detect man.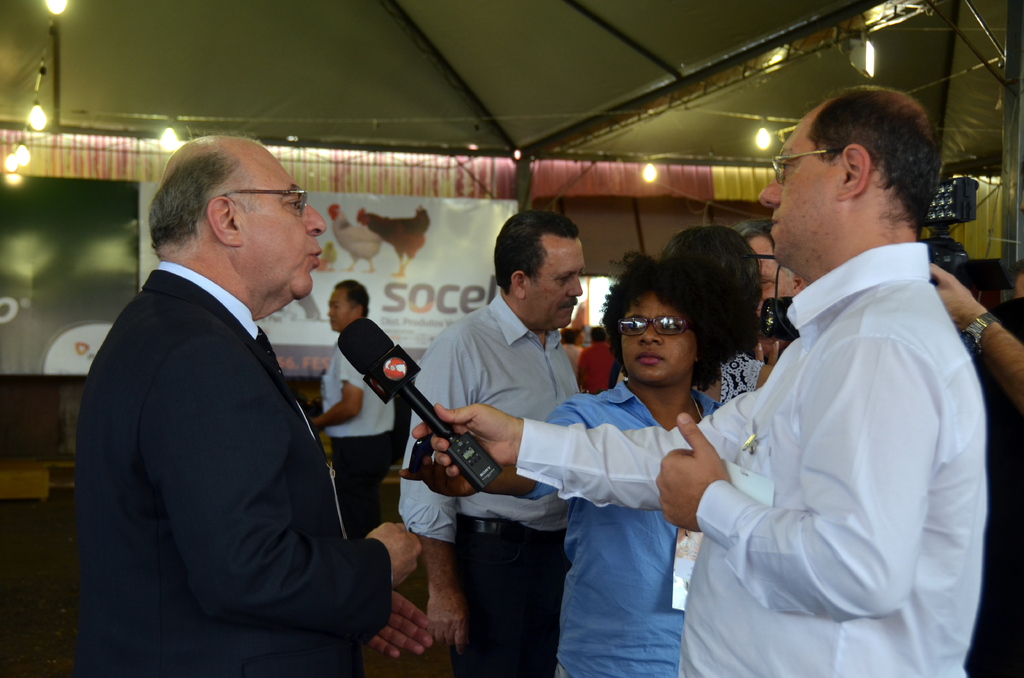
Detected at rect(724, 215, 804, 359).
